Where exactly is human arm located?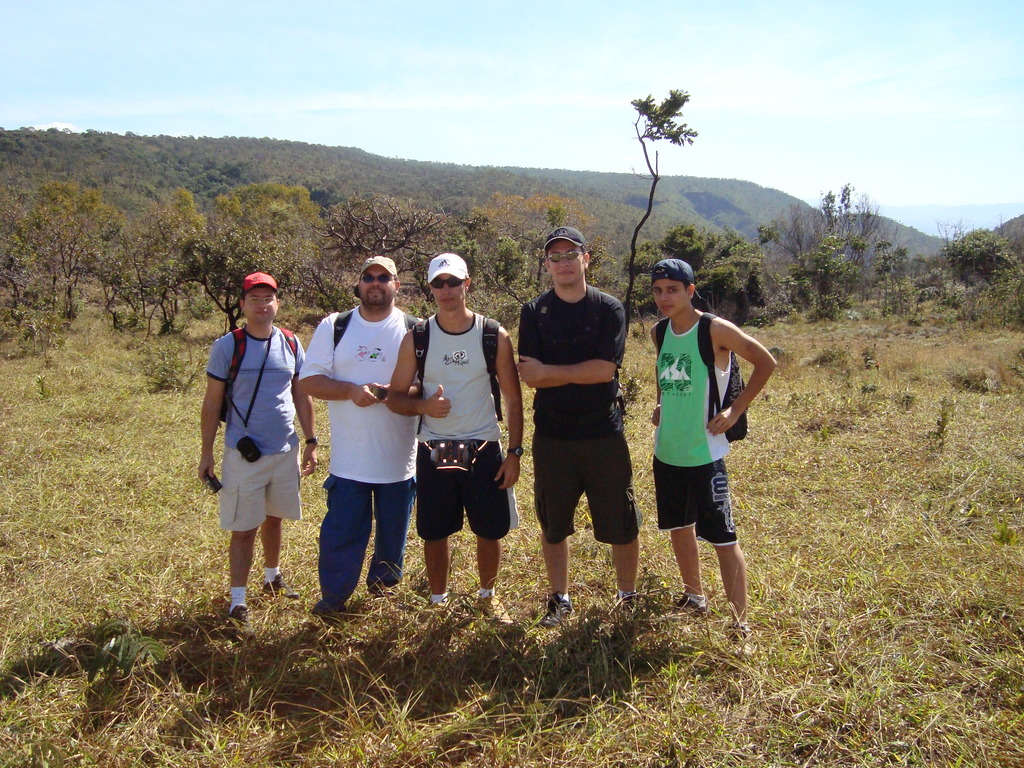
Its bounding box is {"left": 507, "top": 296, "right": 626, "bottom": 389}.
